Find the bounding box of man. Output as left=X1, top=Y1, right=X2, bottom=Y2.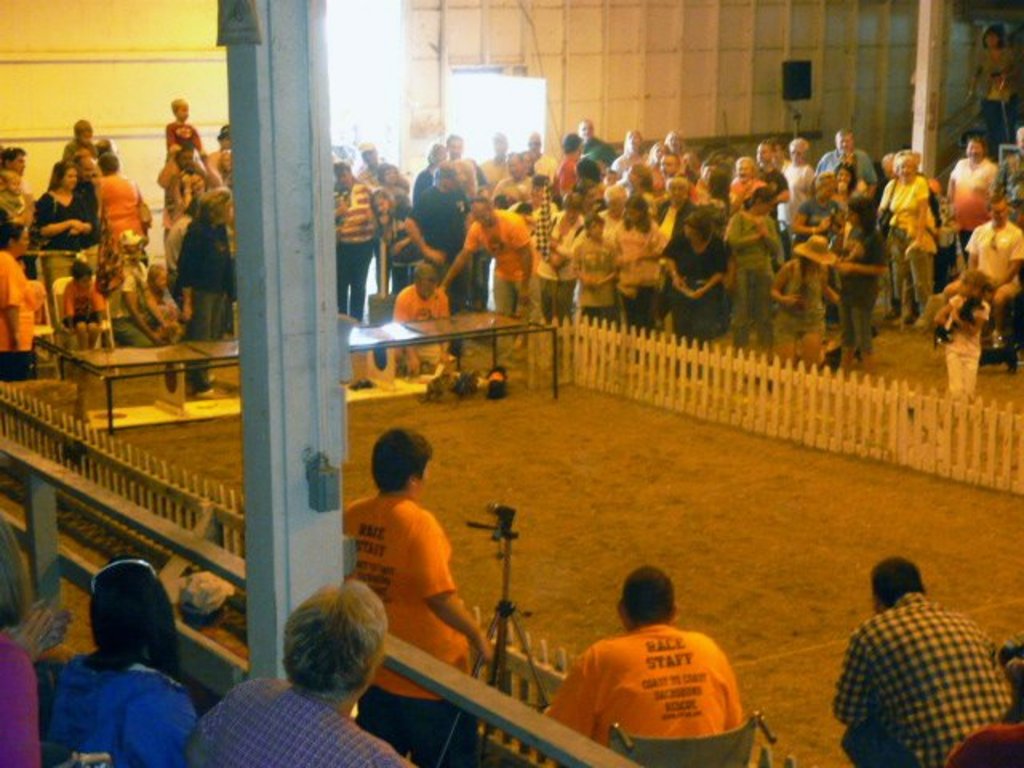
left=574, top=115, right=613, bottom=170.
